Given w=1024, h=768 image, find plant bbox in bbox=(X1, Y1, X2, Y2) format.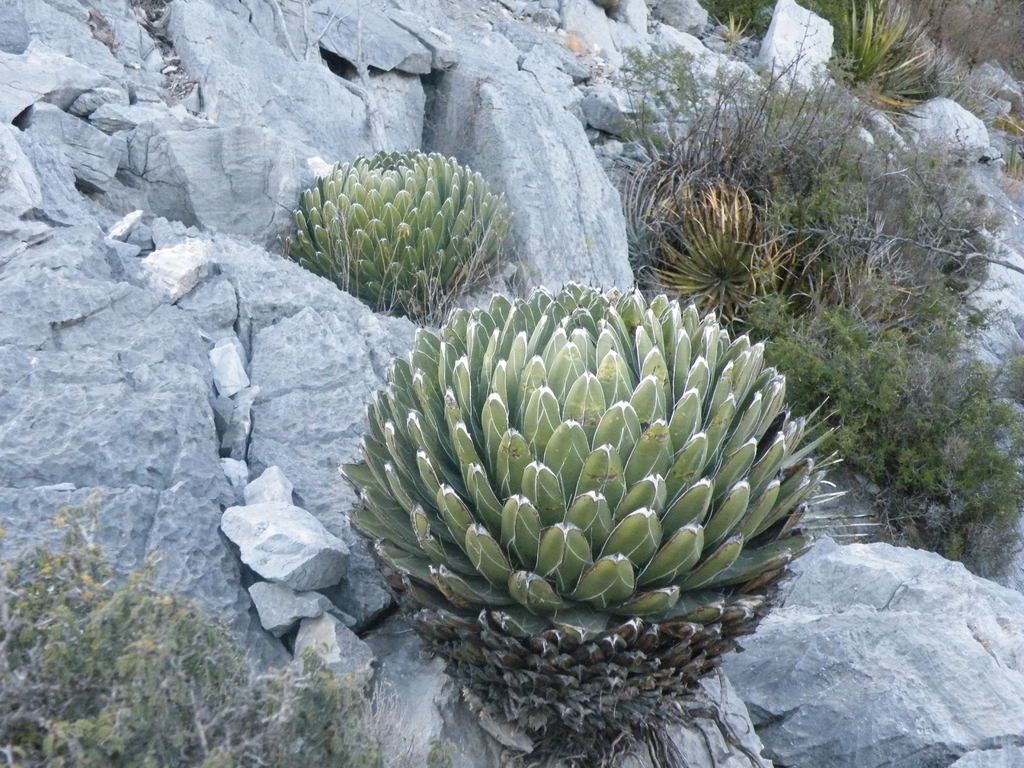
bbox=(272, 145, 513, 325).
